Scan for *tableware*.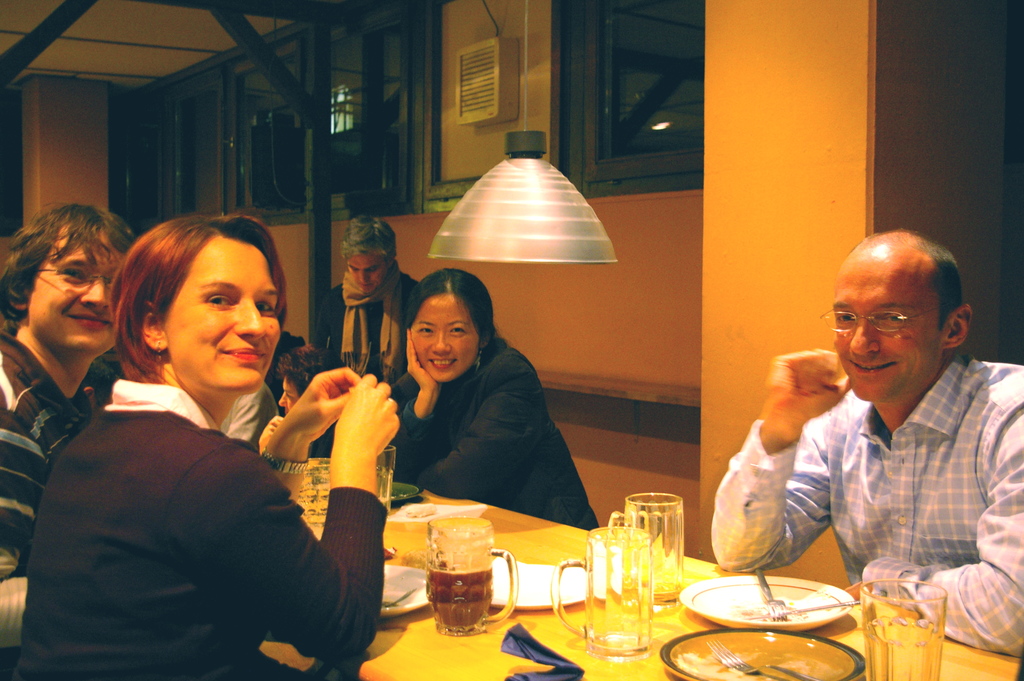
Scan result: <box>426,513,516,637</box>.
